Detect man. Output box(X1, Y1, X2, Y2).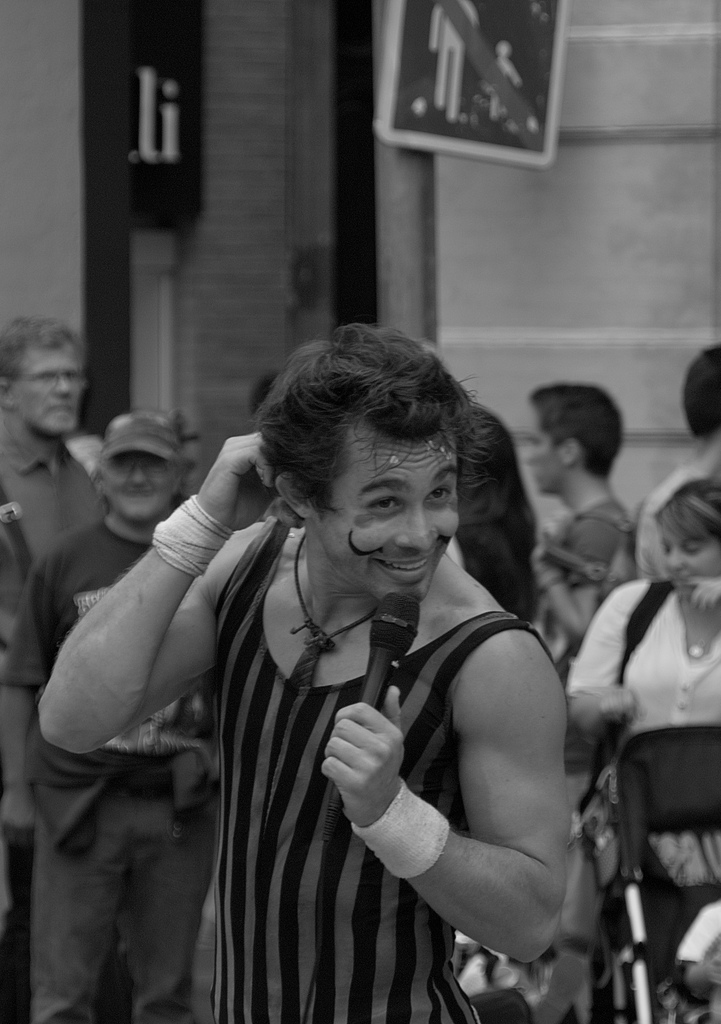
box(631, 356, 720, 581).
